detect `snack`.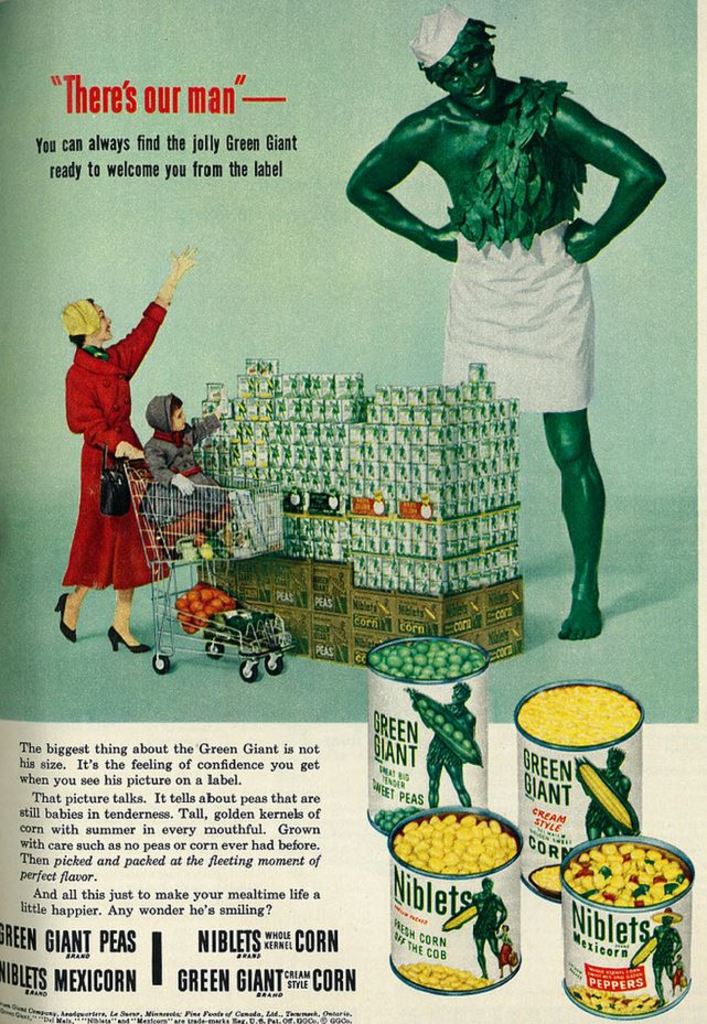
Detected at bbox=[389, 816, 531, 996].
